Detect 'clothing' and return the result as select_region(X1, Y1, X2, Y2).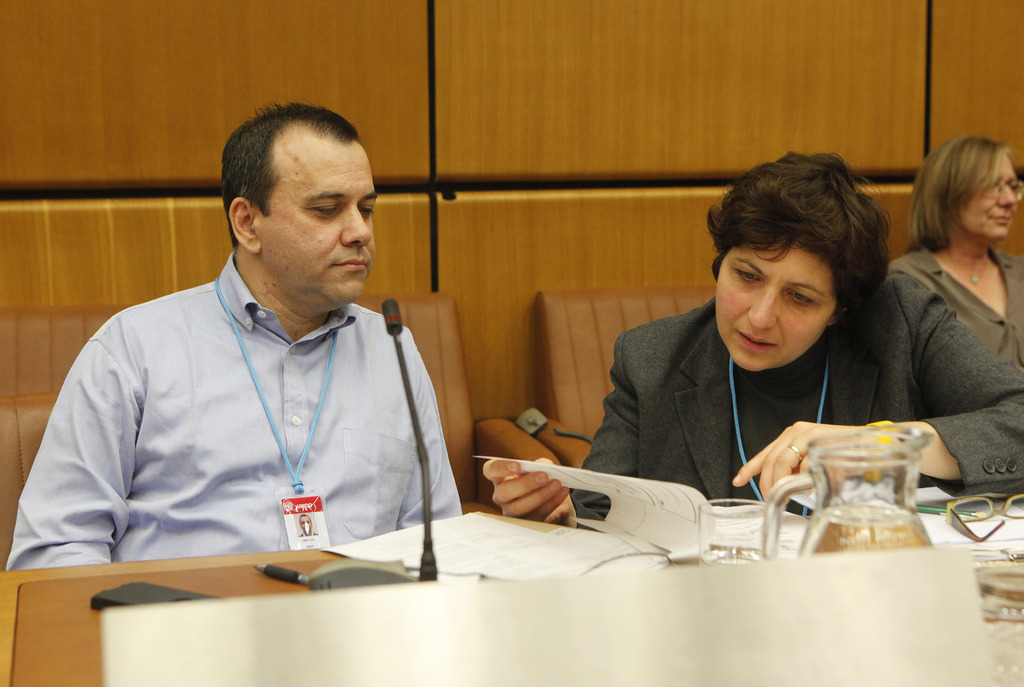
select_region(28, 230, 466, 581).
